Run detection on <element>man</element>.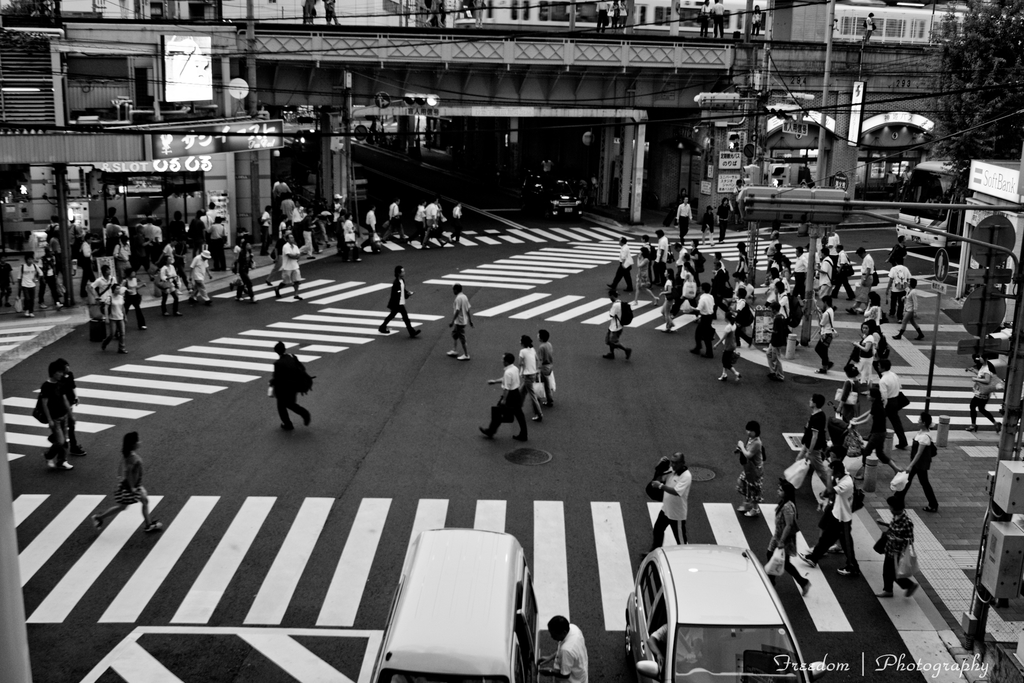
Result: (left=766, top=301, right=778, bottom=377).
